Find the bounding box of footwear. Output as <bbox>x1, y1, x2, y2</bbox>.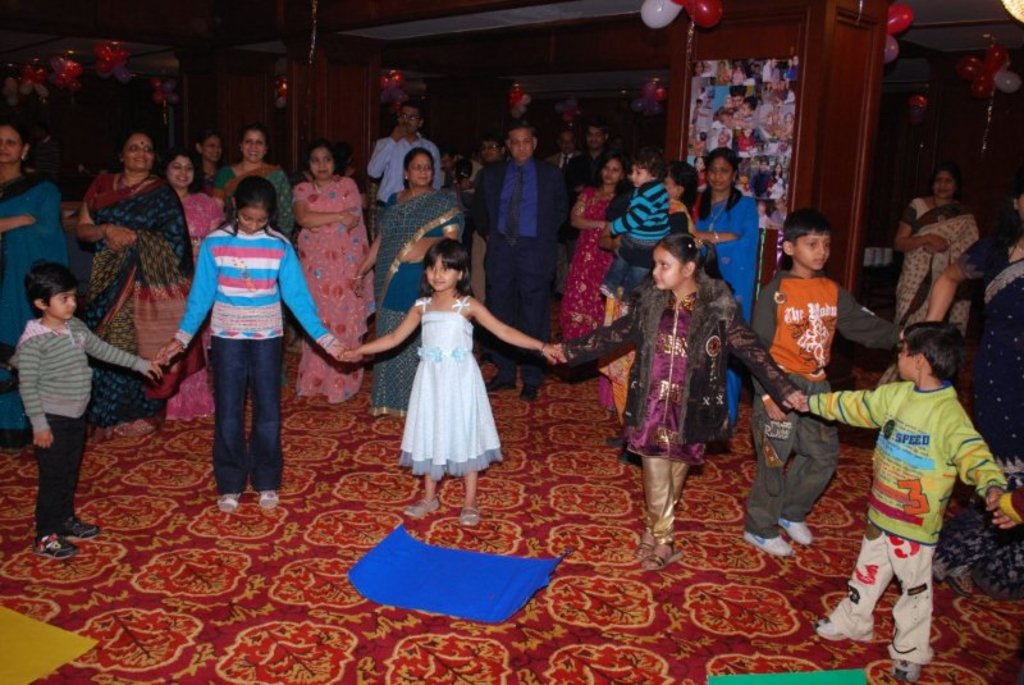
<bbox>520, 383, 538, 401</bbox>.
